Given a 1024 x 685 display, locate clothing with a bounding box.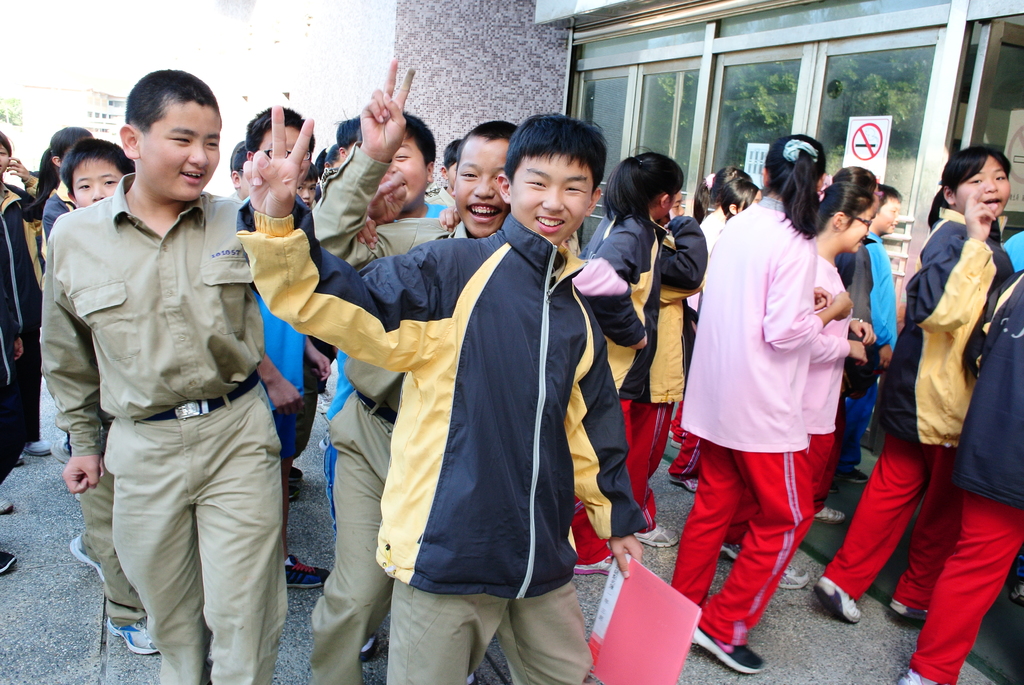
Located: bbox=(919, 264, 1023, 670).
